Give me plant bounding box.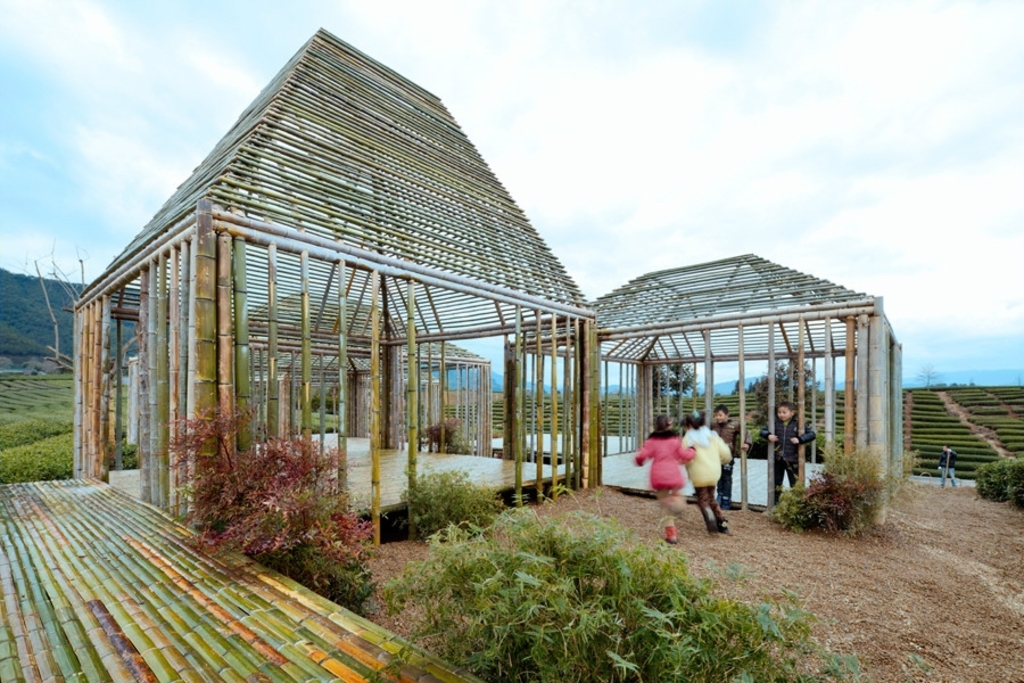
box=[767, 476, 810, 529].
